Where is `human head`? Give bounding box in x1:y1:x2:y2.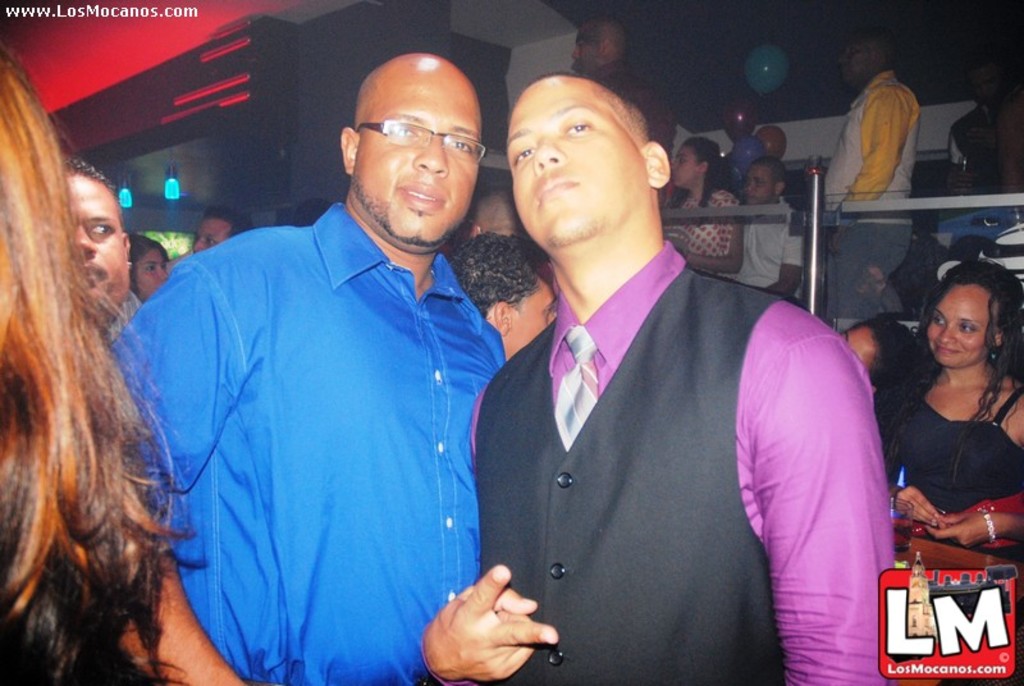
844:31:886:88.
